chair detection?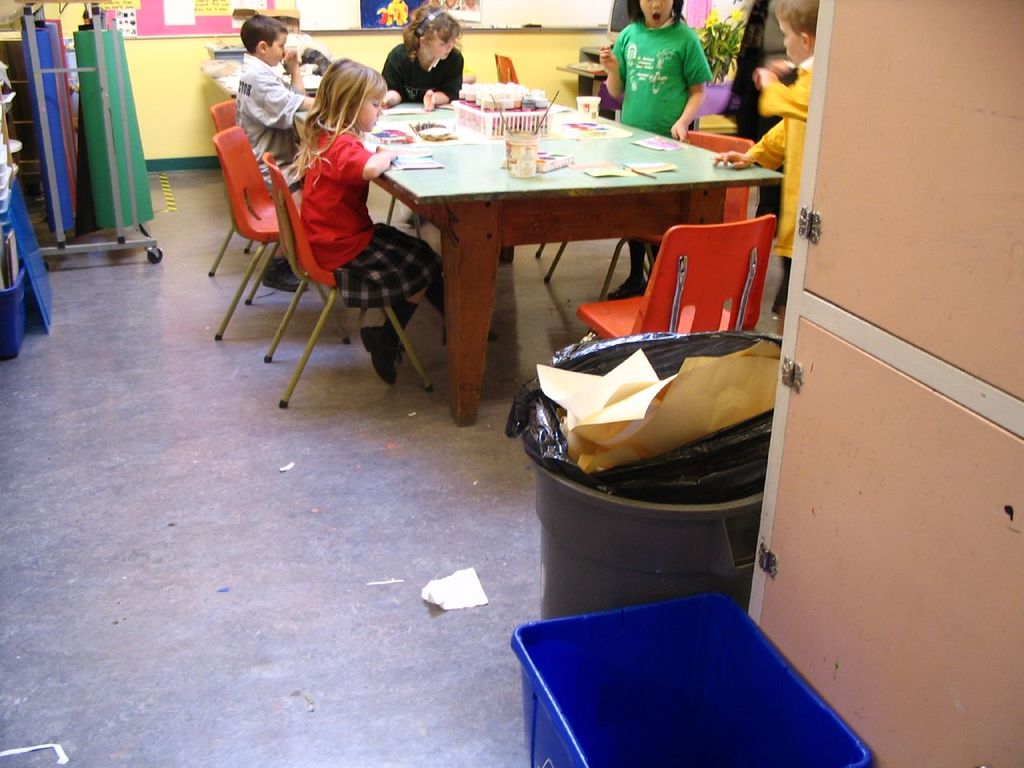
[579,214,782,342]
